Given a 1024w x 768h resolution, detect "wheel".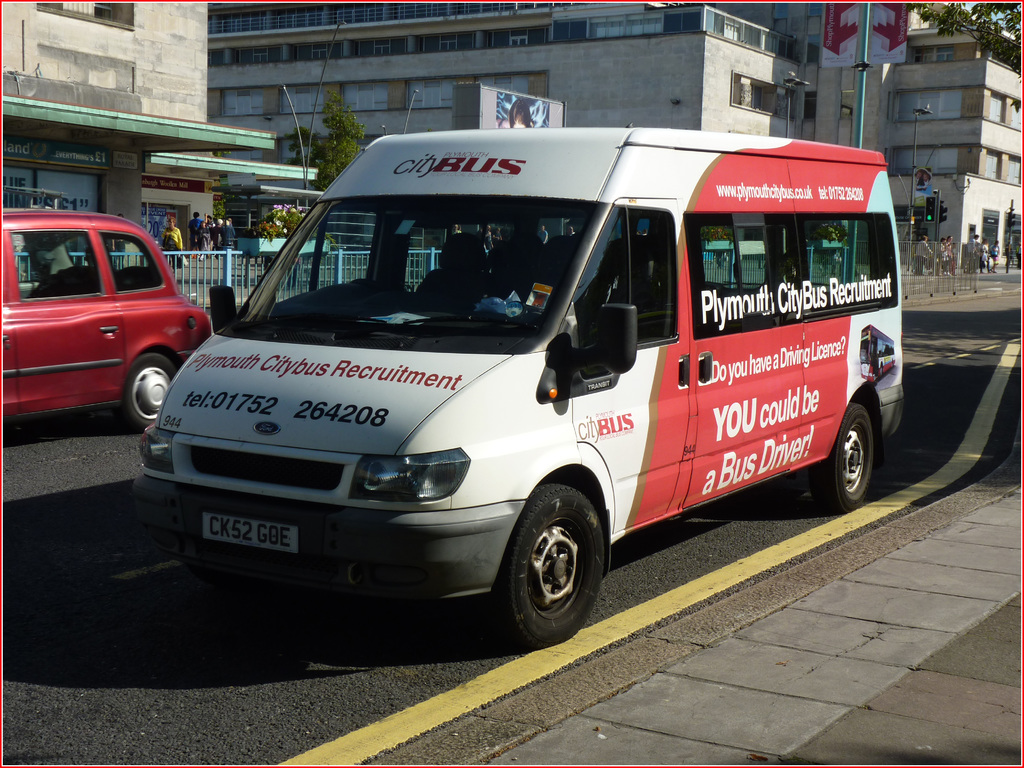
Rect(350, 275, 388, 301).
